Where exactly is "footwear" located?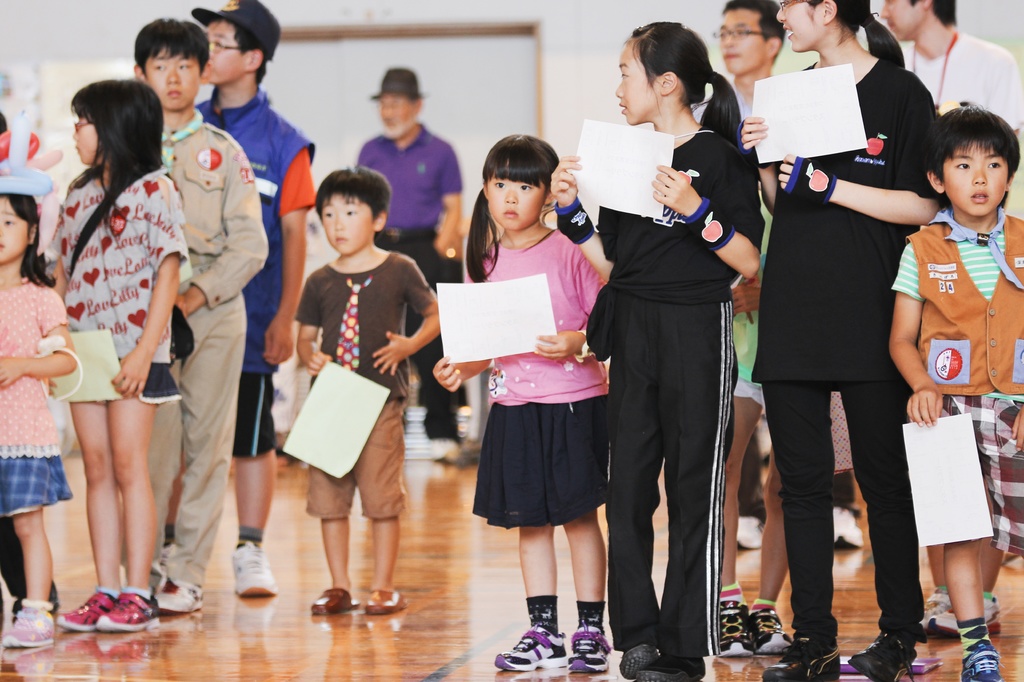
Its bounding box is (847, 624, 922, 681).
